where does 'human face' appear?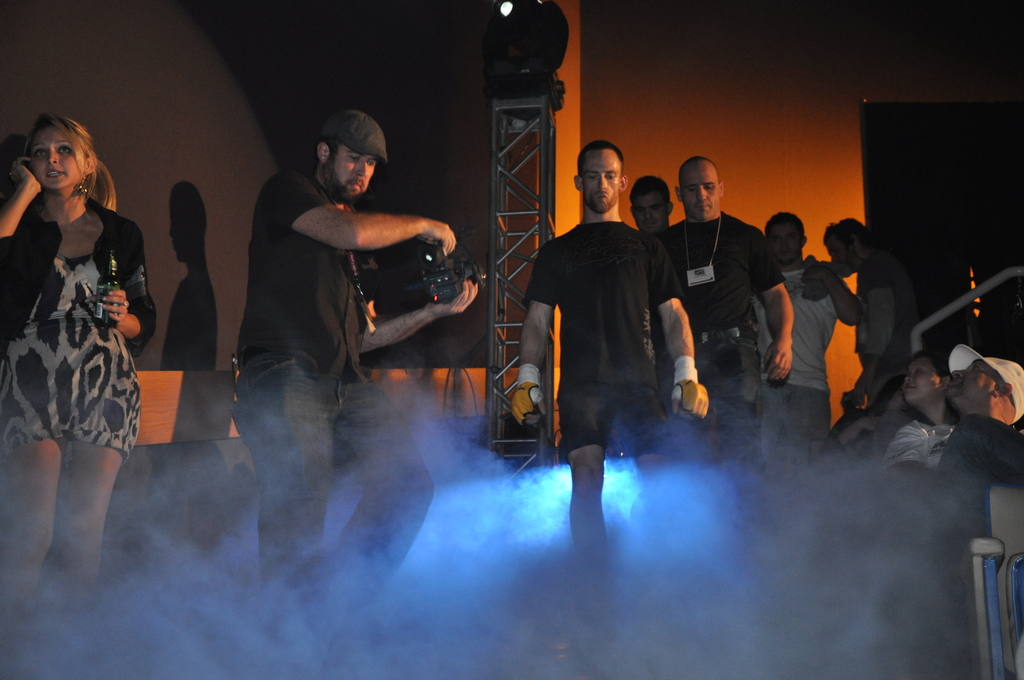
Appears at pyautogui.locateOnScreen(820, 222, 860, 271).
